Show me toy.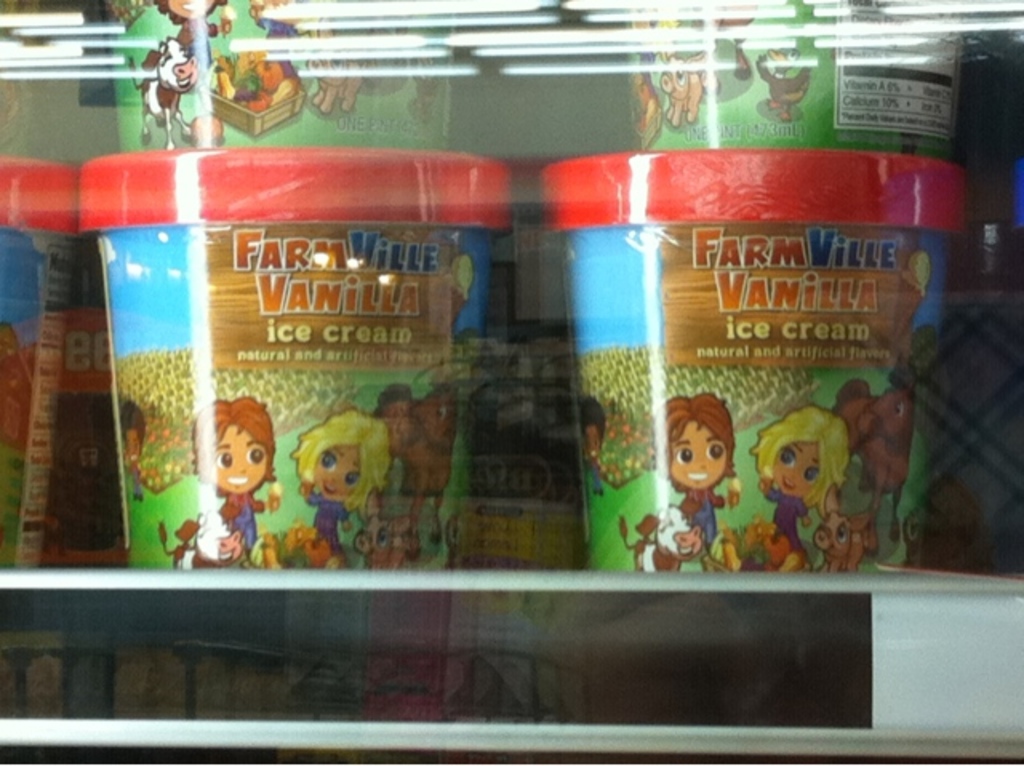
toy is here: Rect(838, 369, 918, 550).
